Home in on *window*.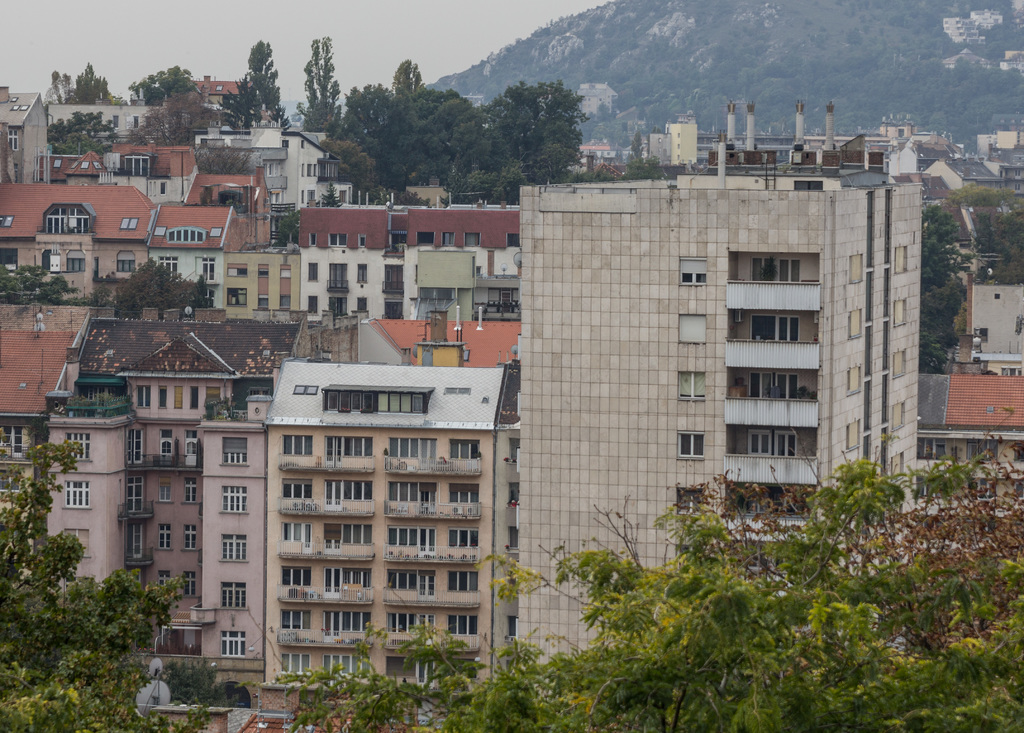
Homed in at 671/365/712/402.
